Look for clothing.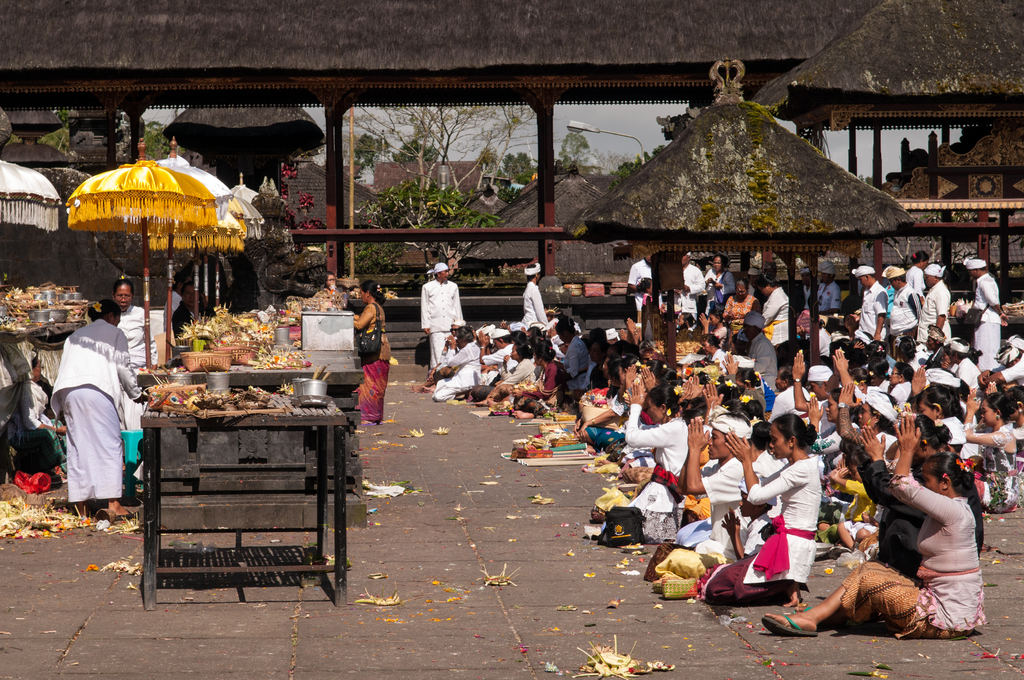
Found: 489:348:515:385.
